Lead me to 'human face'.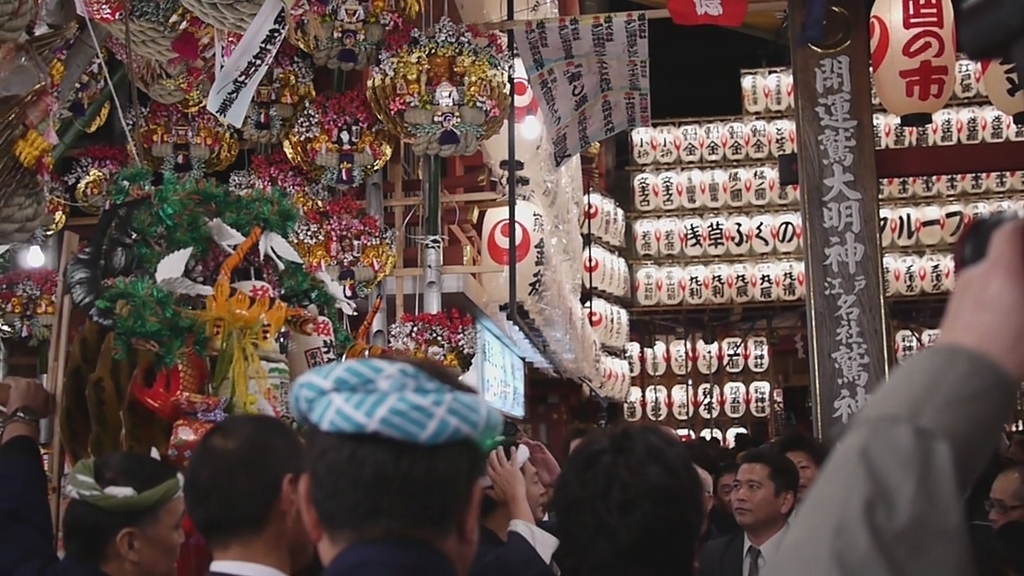
Lead to 290,453,315,566.
